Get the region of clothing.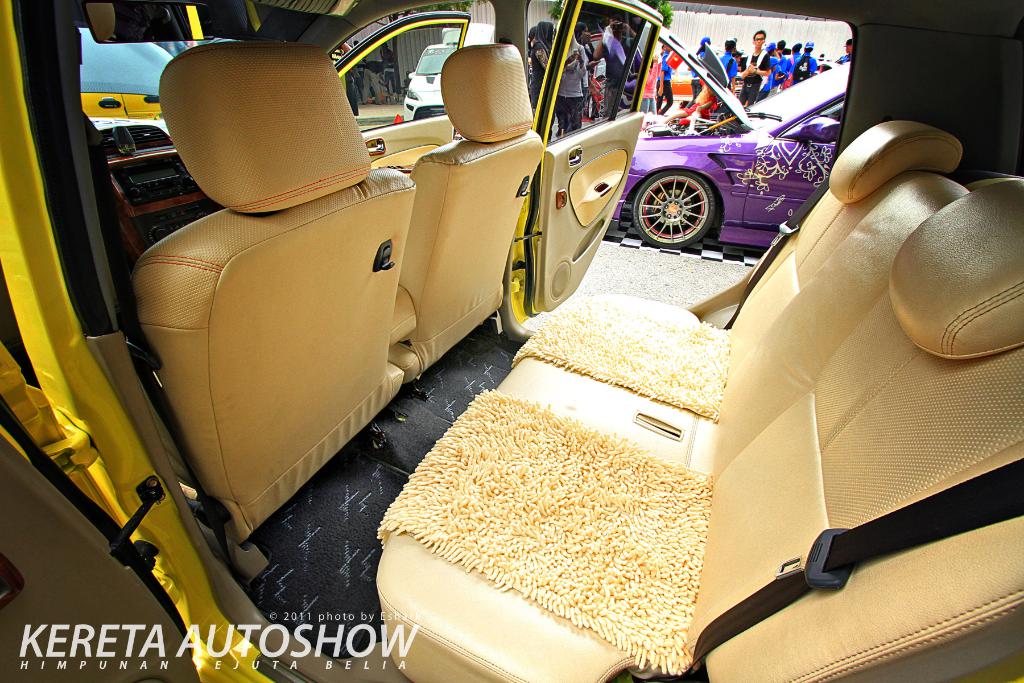
l=529, t=21, r=554, b=111.
